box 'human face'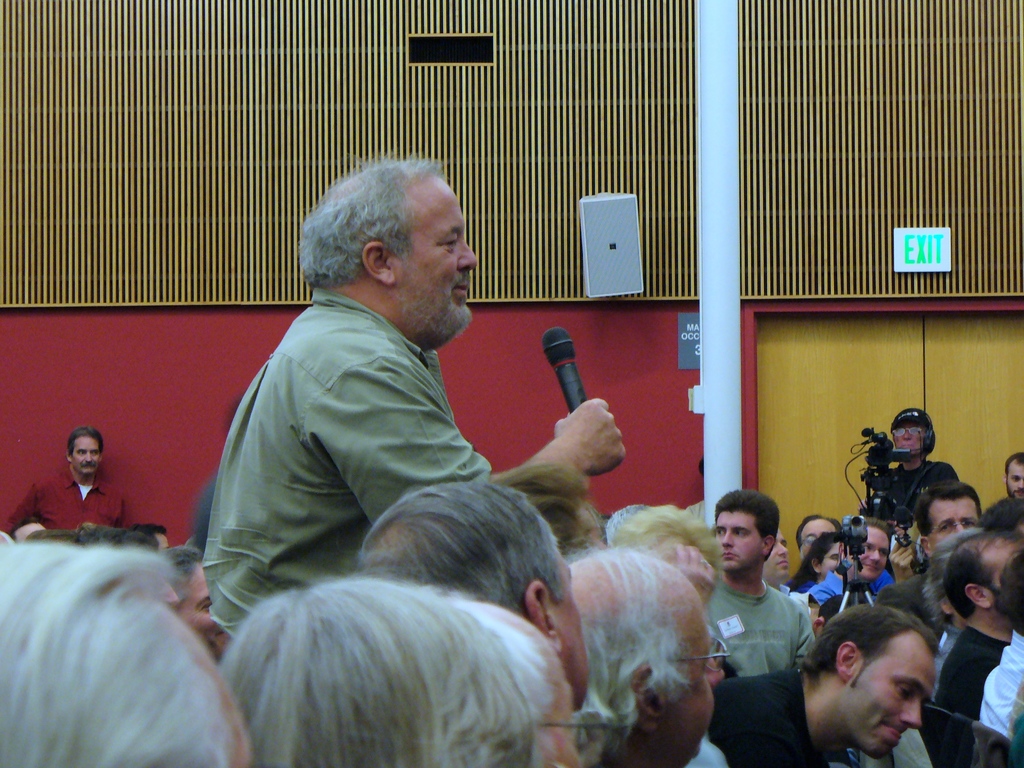
bbox=(662, 604, 725, 753)
